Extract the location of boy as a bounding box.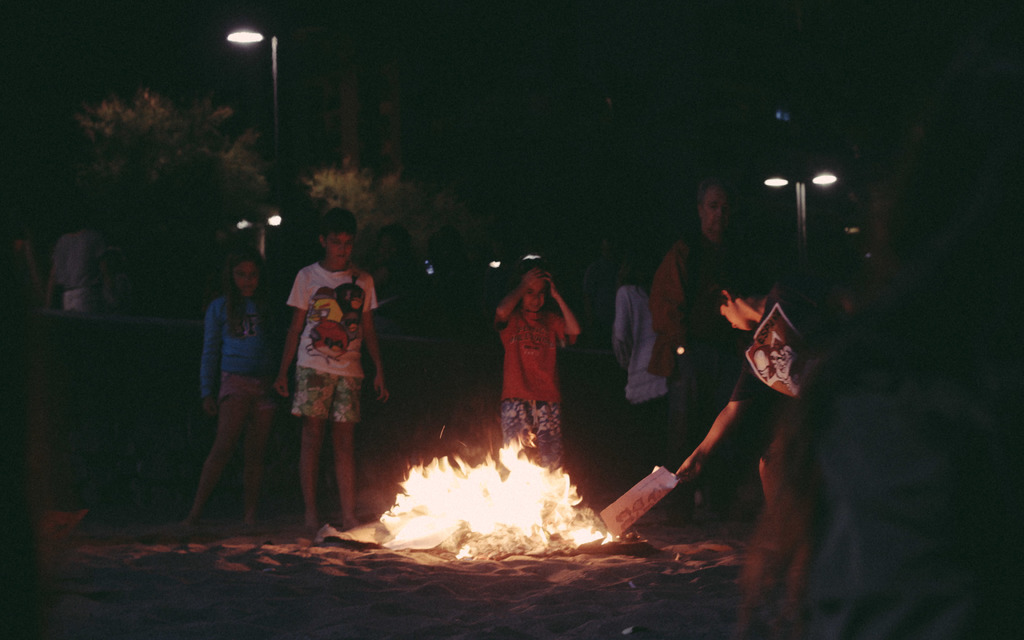
493:269:580:468.
